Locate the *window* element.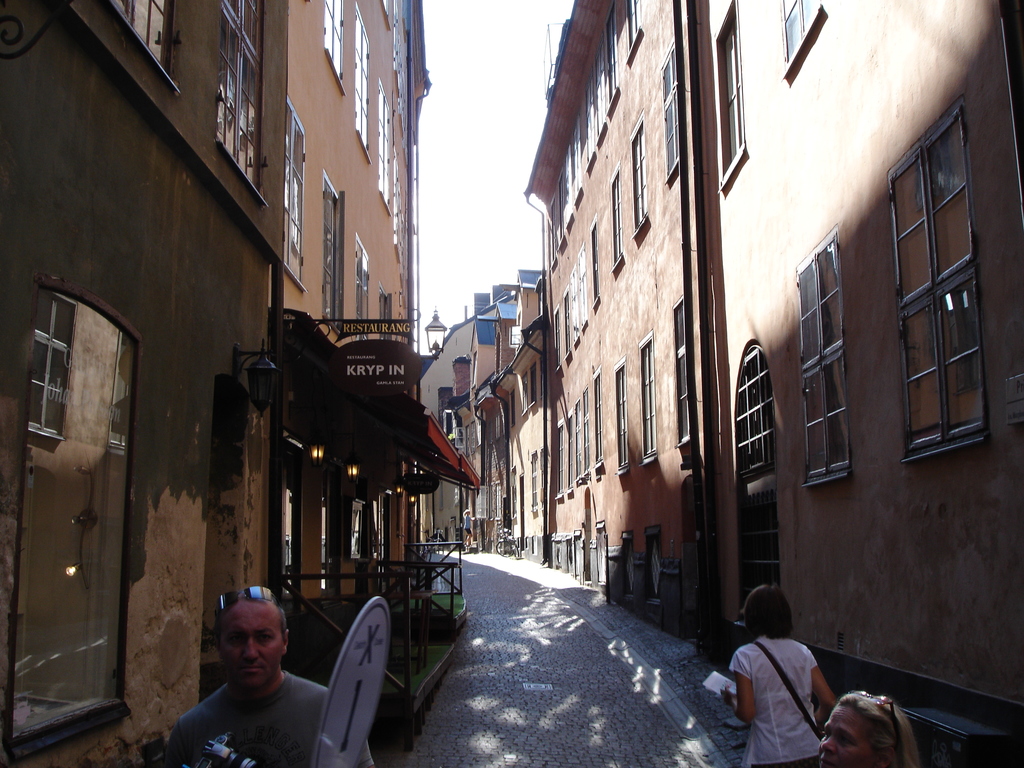
Element bbox: detection(632, 107, 652, 237).
